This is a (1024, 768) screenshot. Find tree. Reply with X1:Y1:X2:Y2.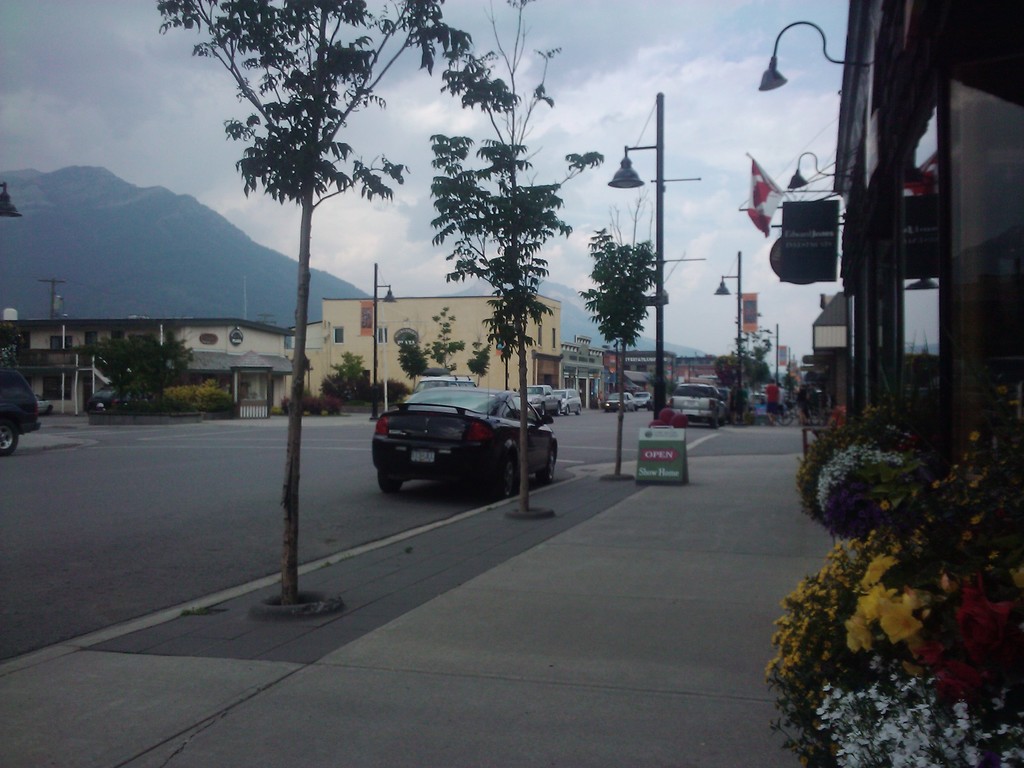
578:221:663:477.
